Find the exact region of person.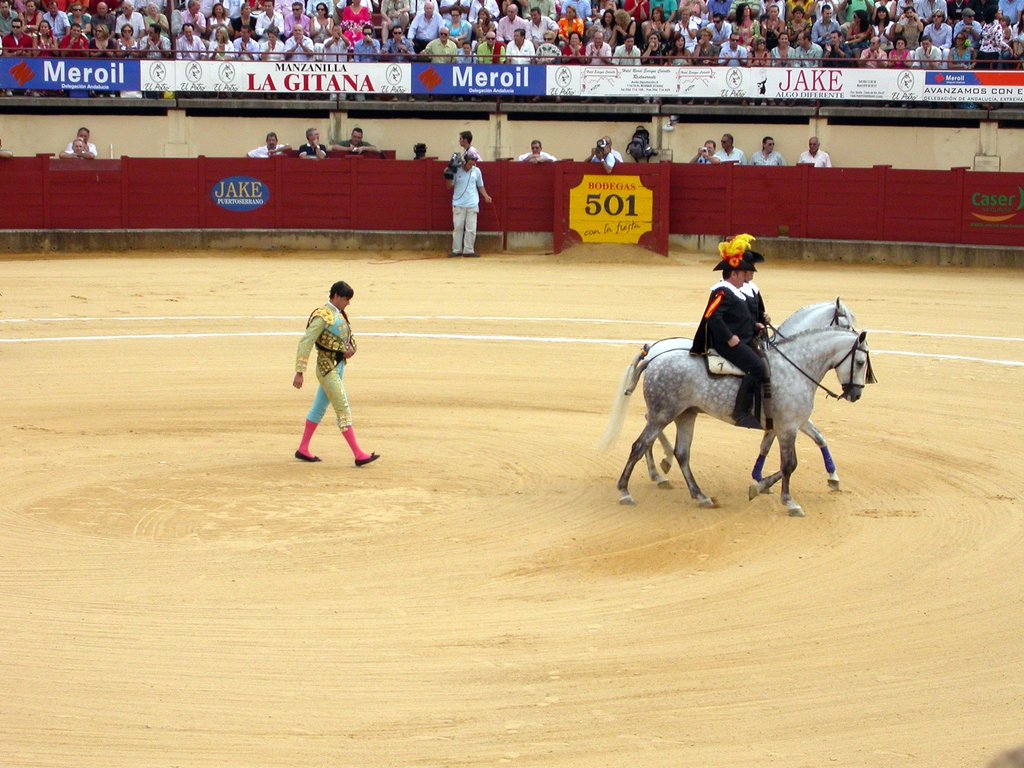
Exact region: crop(739, 257, 768, 331).
